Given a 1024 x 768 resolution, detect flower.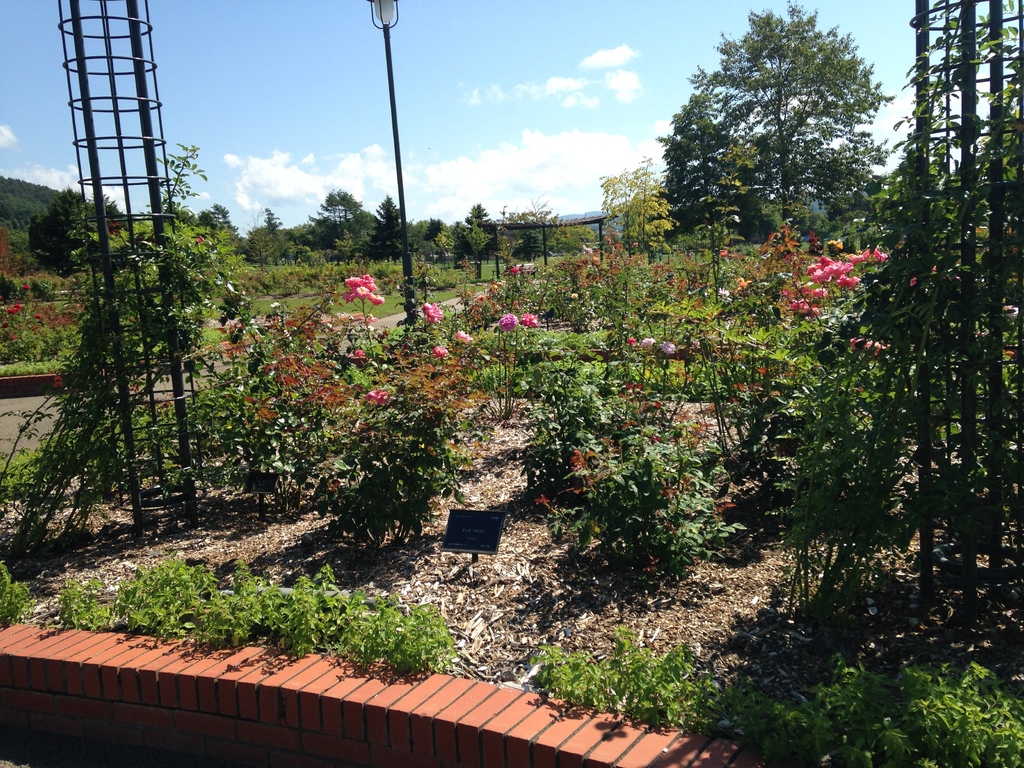
x1=499, y1=317, x2=515, y2=332.
